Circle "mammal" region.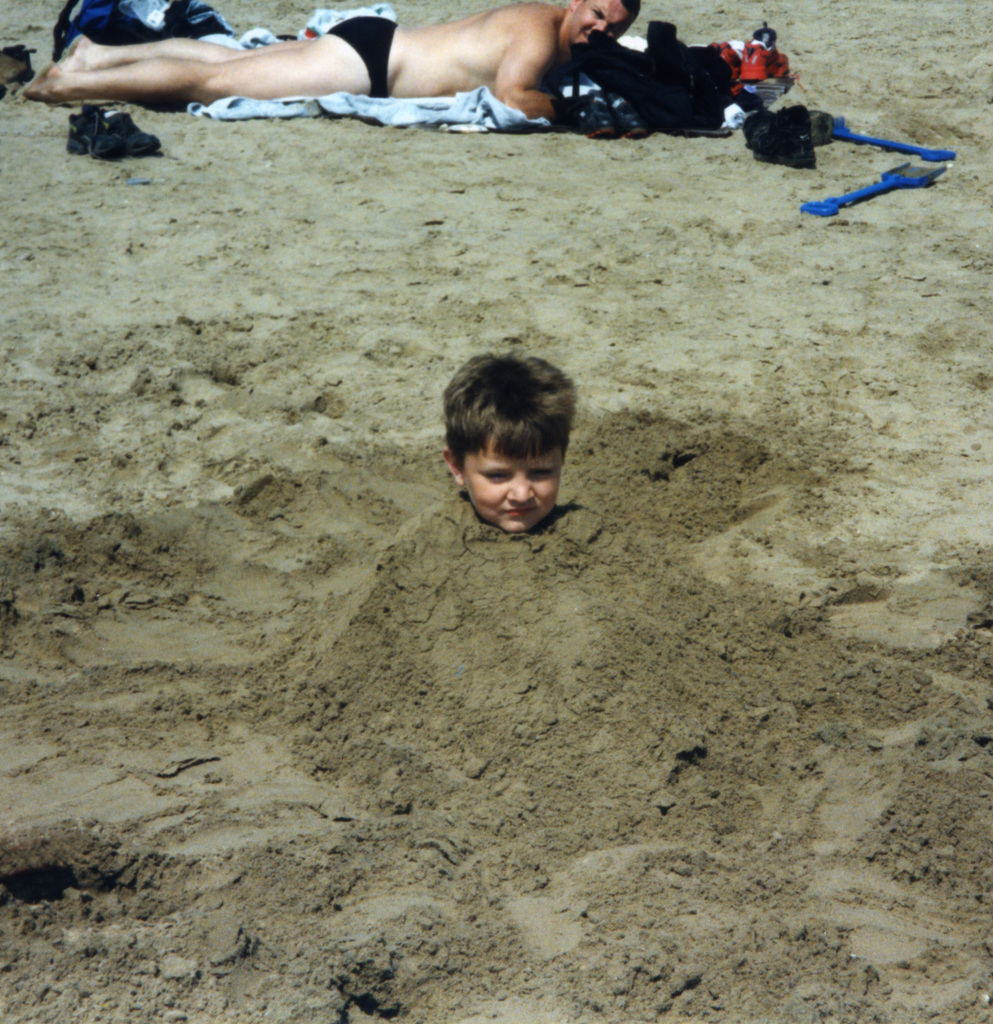
Region: 436/339/587/541.
